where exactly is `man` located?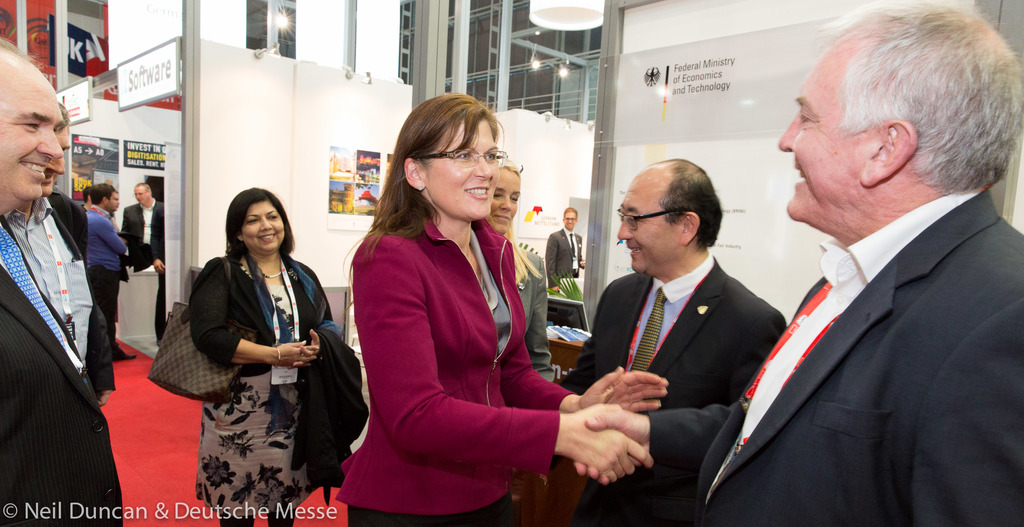
Its bounding box is 108:183:125:234.
